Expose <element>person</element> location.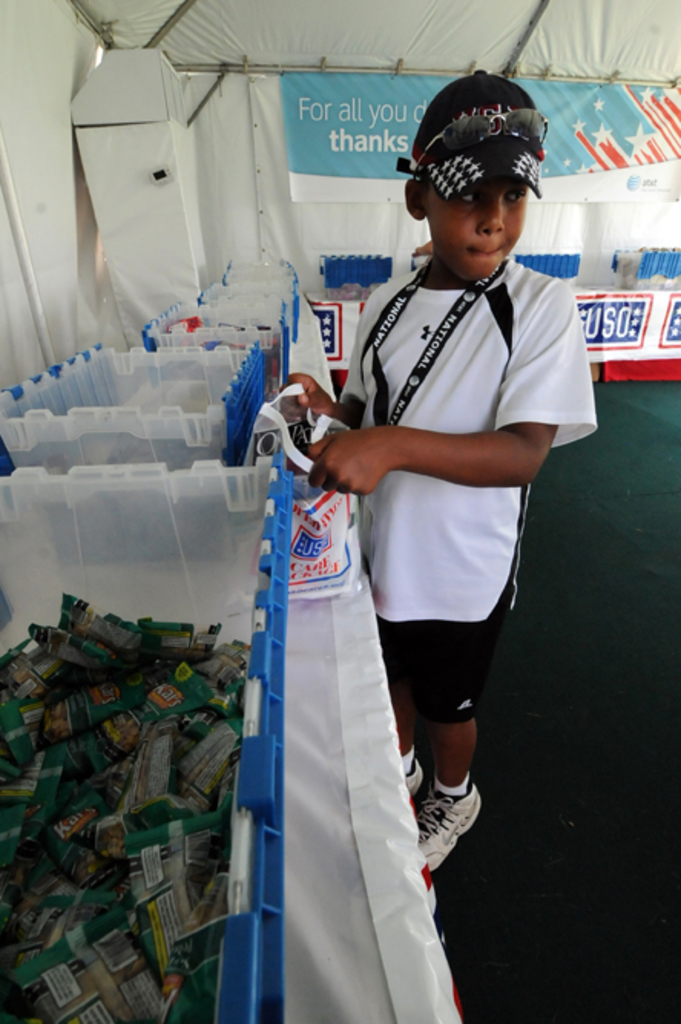
Exposed at BBox(302, 49, 575, 687).
